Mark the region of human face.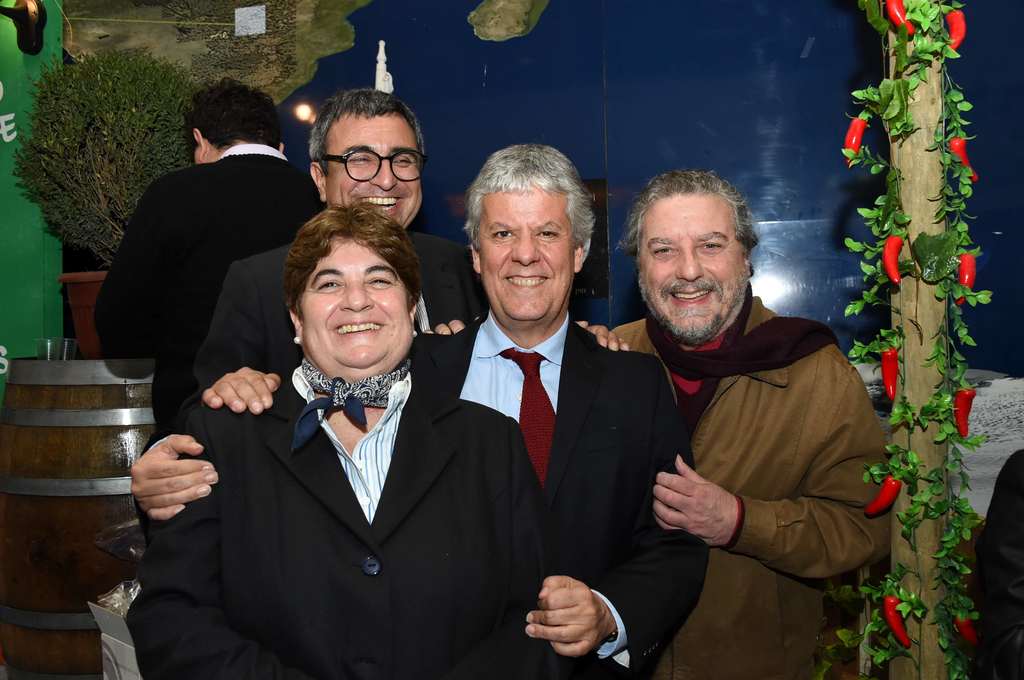
Region: <box>296,225,426,374</box>.
